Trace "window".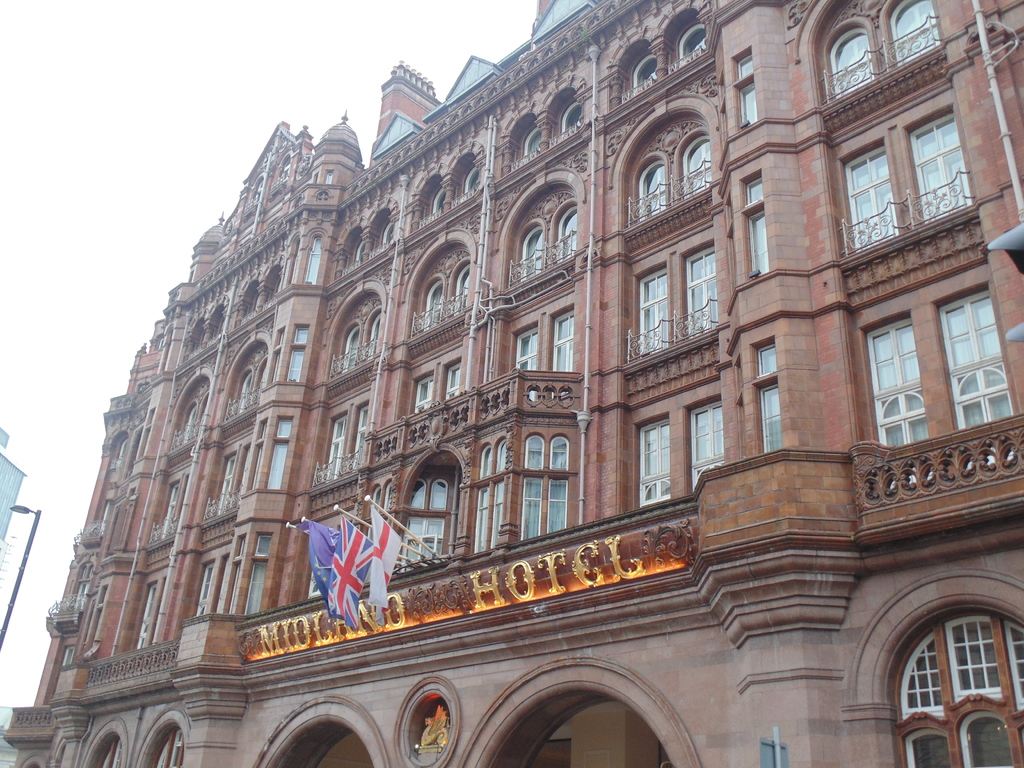
Traced to l=685, t=397, r=731, b=492.
